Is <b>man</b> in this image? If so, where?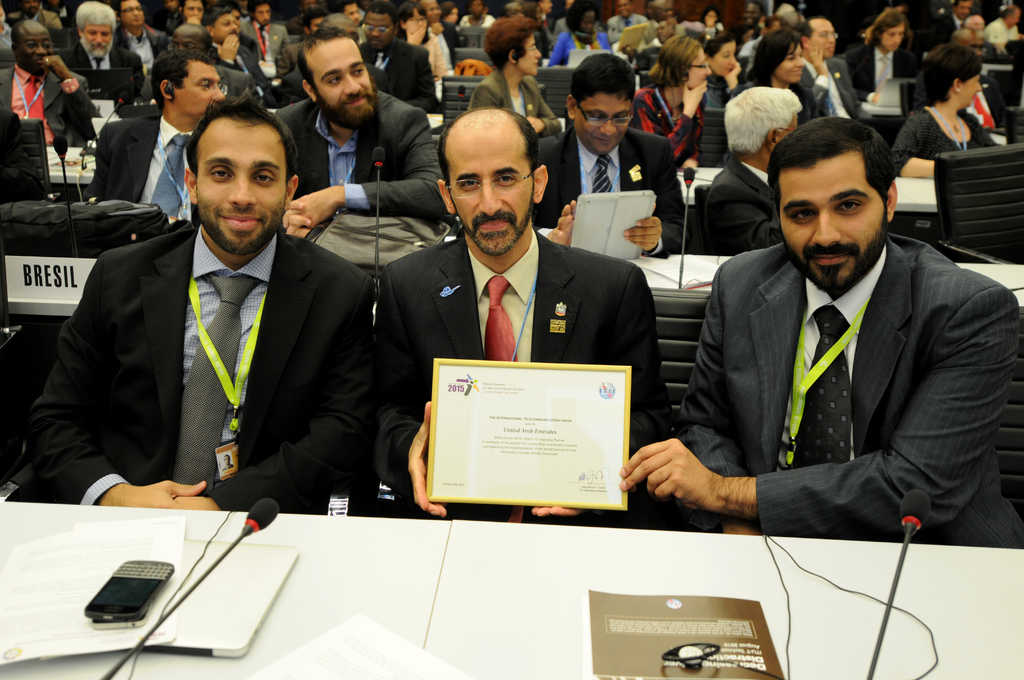
Yes, at box=[119, 1, 173, 80].
